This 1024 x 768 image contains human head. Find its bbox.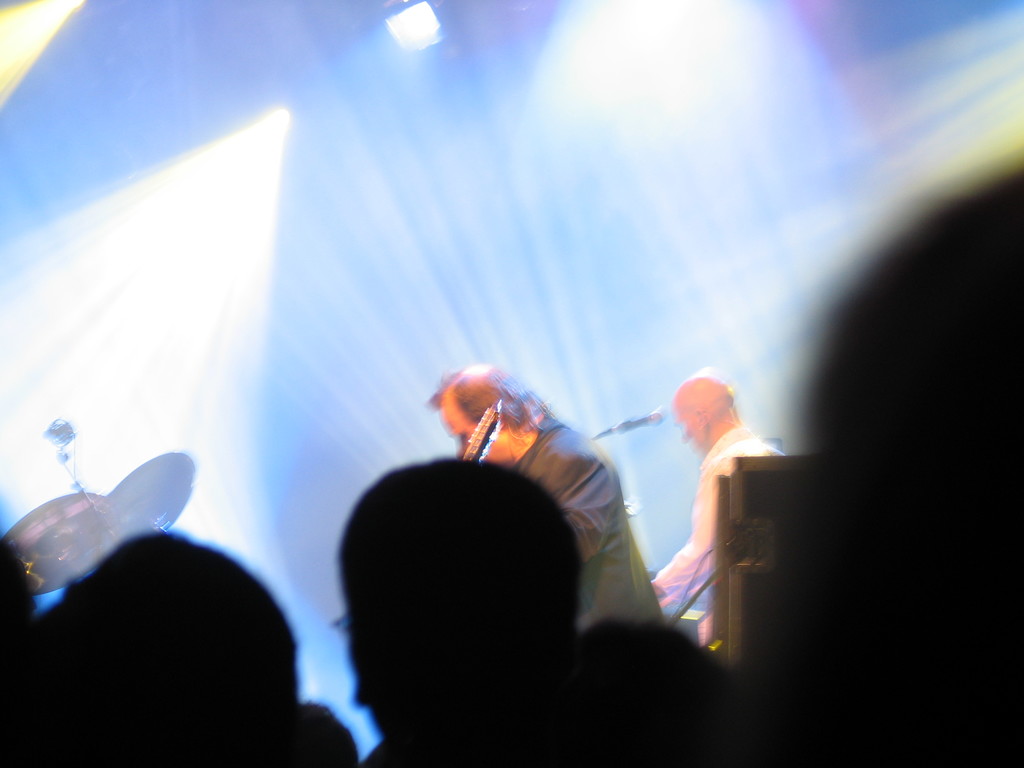
left=435, top=366, right=551, bottom=458.
